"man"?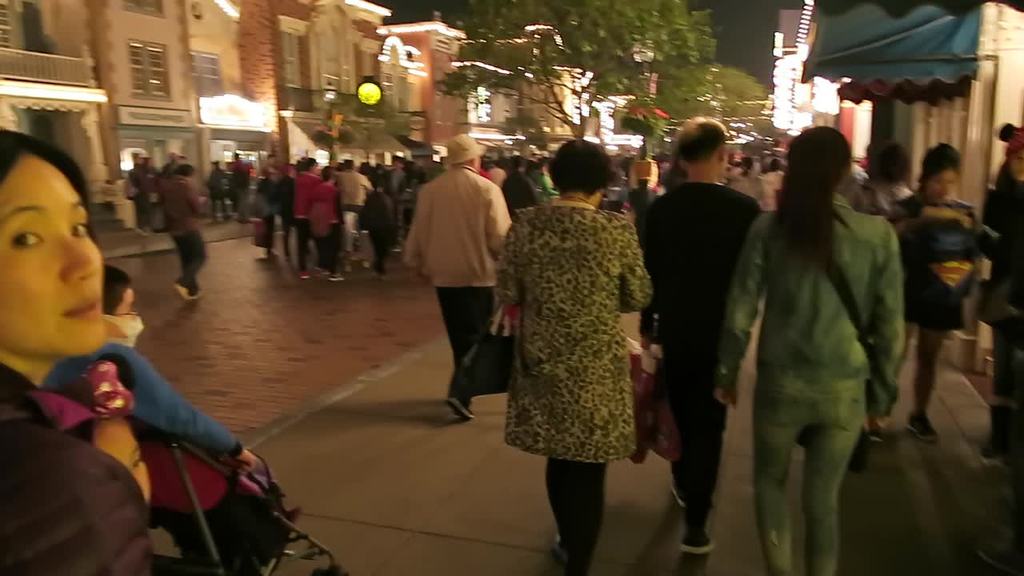
(202, 155, 238, 219)
